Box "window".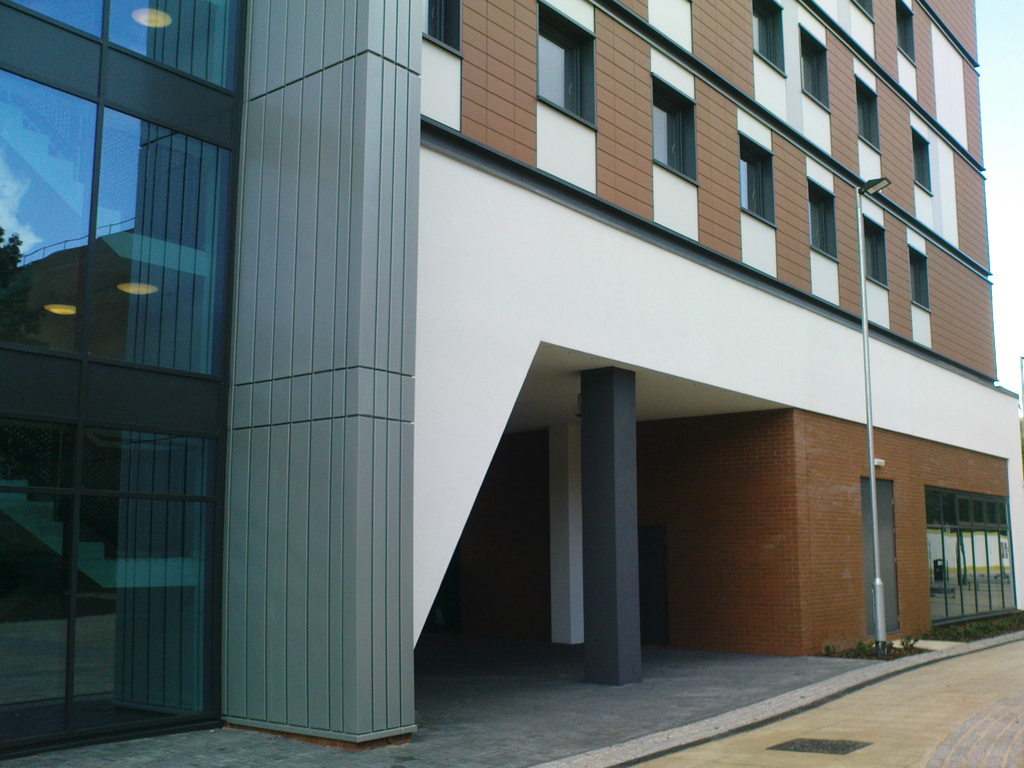
pyautogui.locateOnScreen(909, 124, 932, 196).
